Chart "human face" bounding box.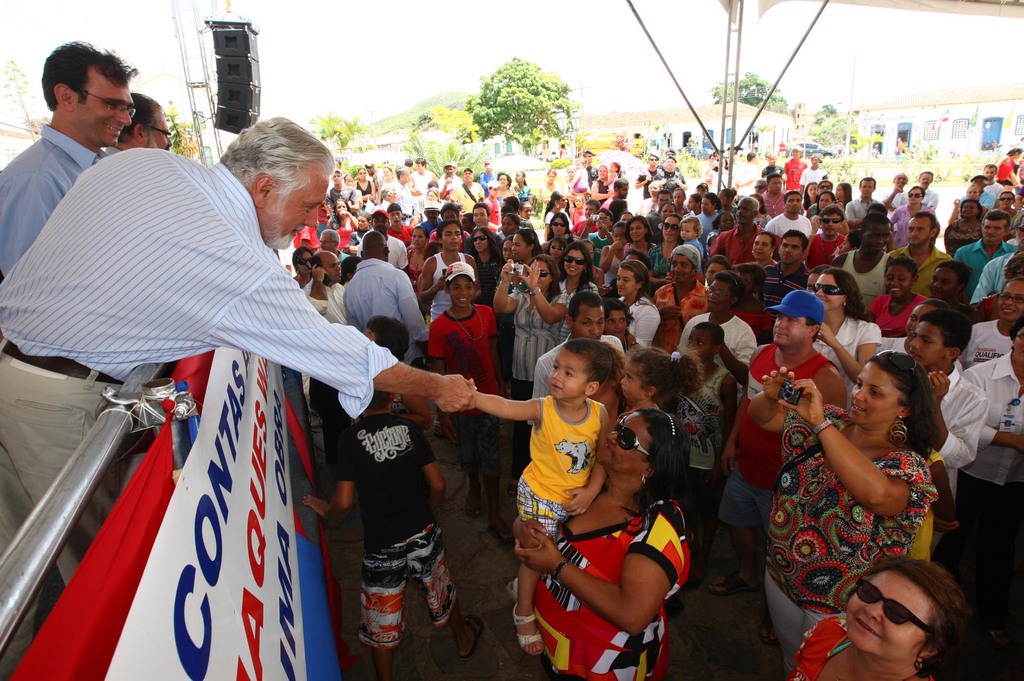
Charted: Rect(687, 197, 696, 211).
